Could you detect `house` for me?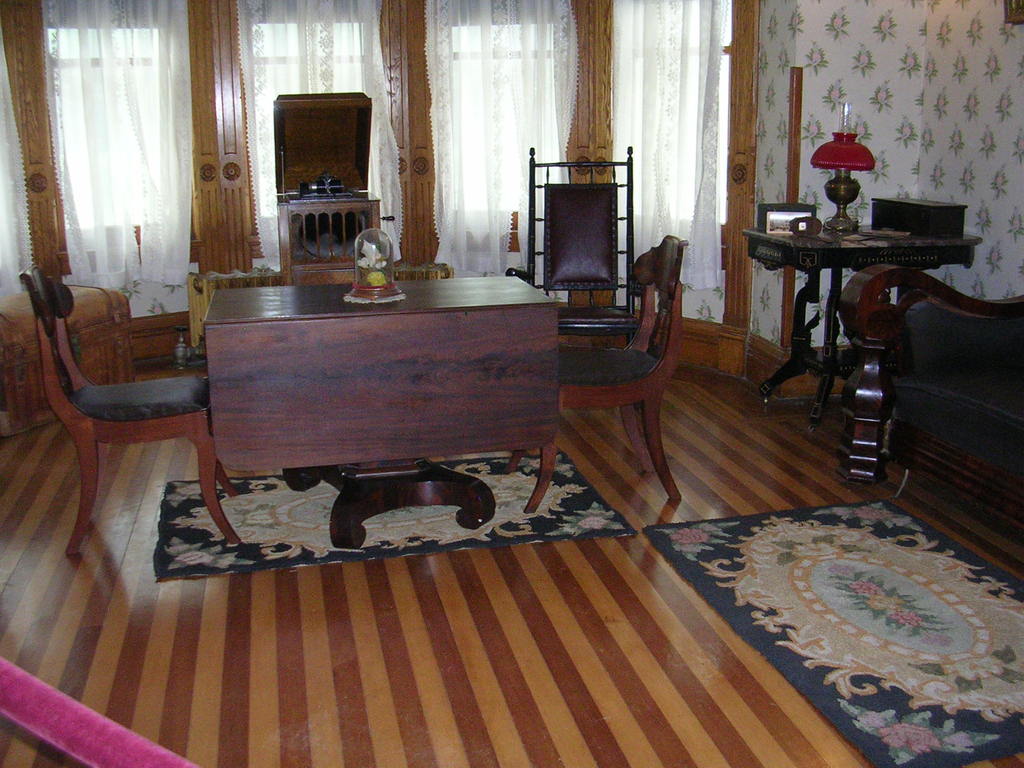
Detection result: x1=0 y1=0 x2=1023 y2=767.
